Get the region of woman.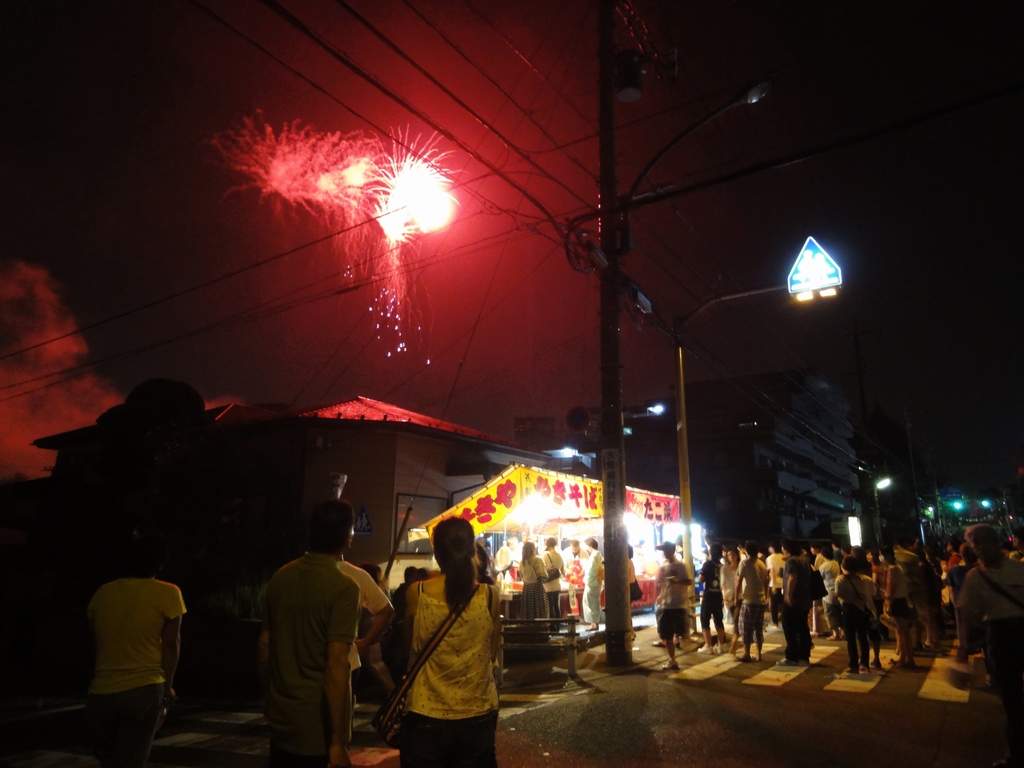
bbox=[541, 540, 567, 625].
